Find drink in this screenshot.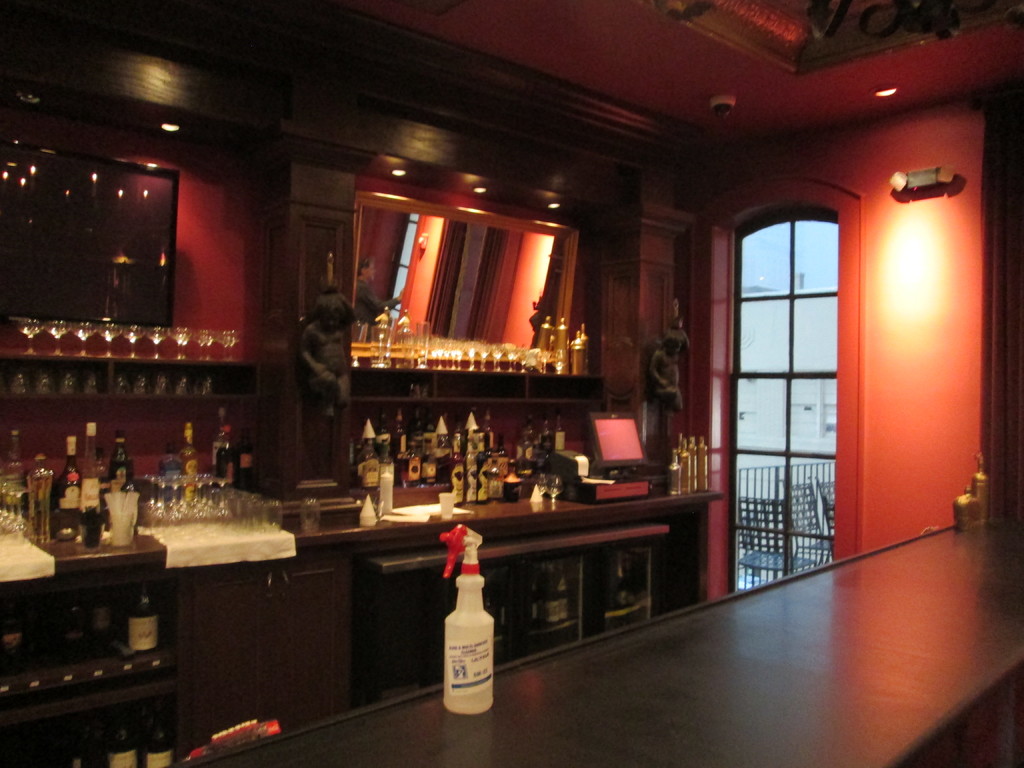
The bounding box for drink is 399 440 424 483.
